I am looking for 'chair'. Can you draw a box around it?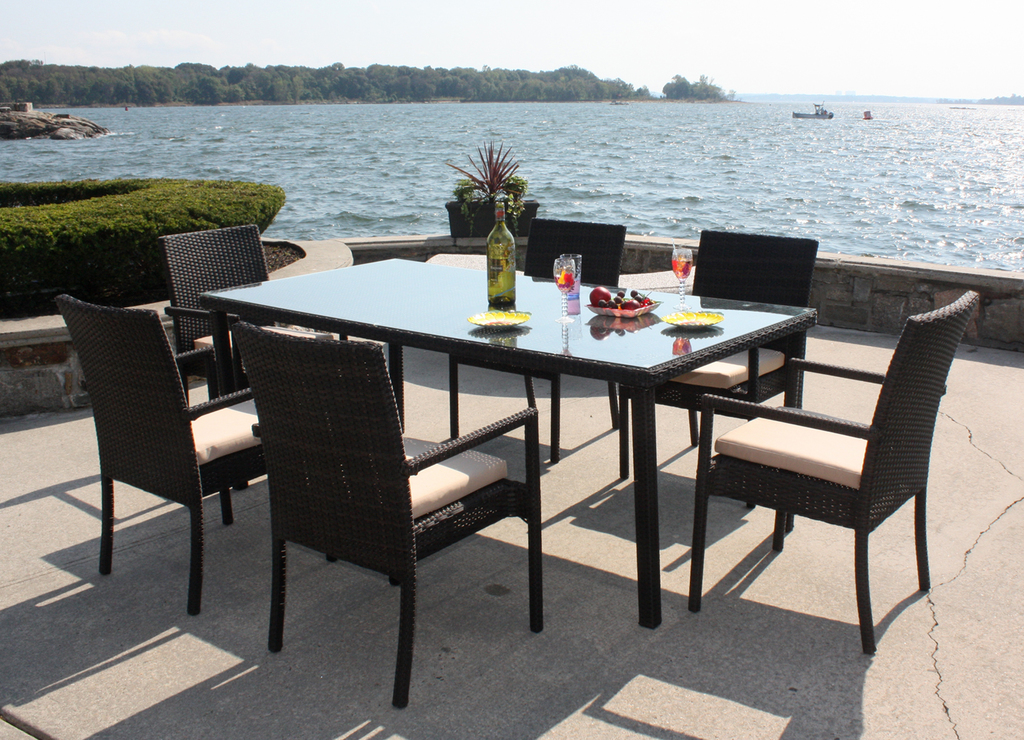
Sure, the bounding box is 152/223/271/489.
